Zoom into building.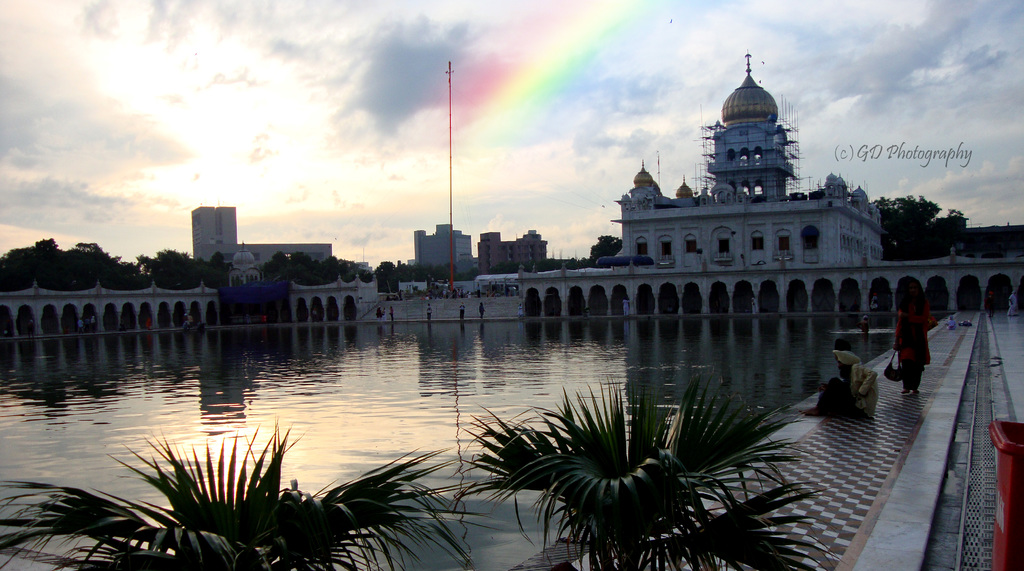
Zoom target: l=0, t=51, r=1023, b=338.
